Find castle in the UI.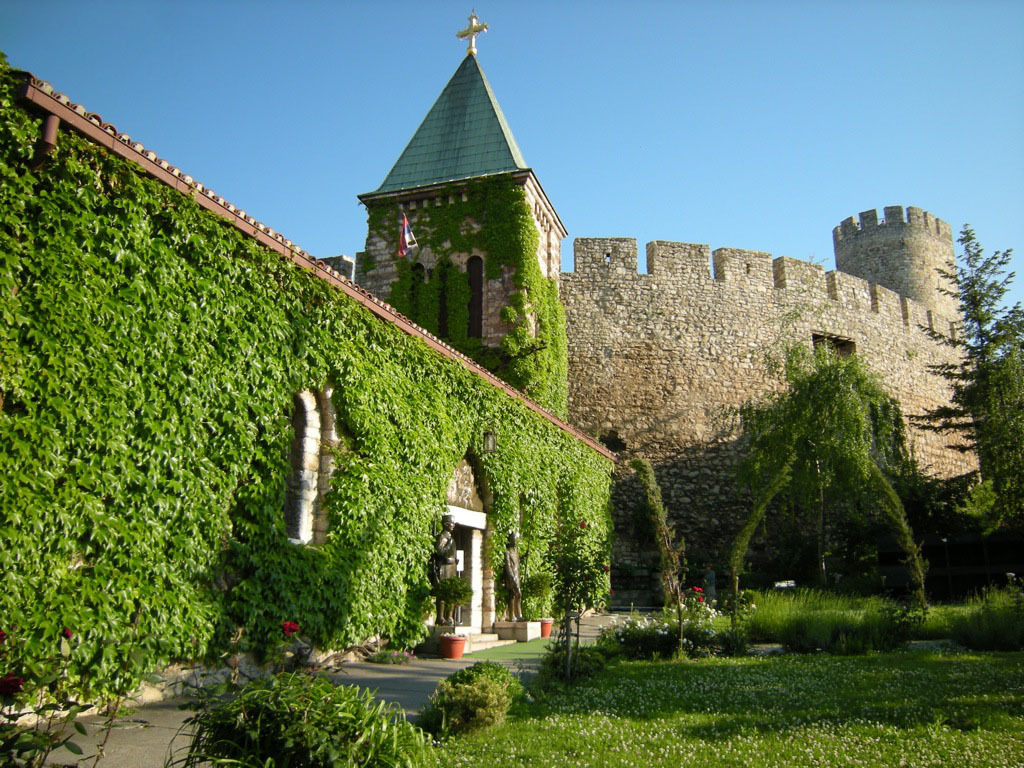
UI element at <region>0, 0, 1001, 641</region>.
